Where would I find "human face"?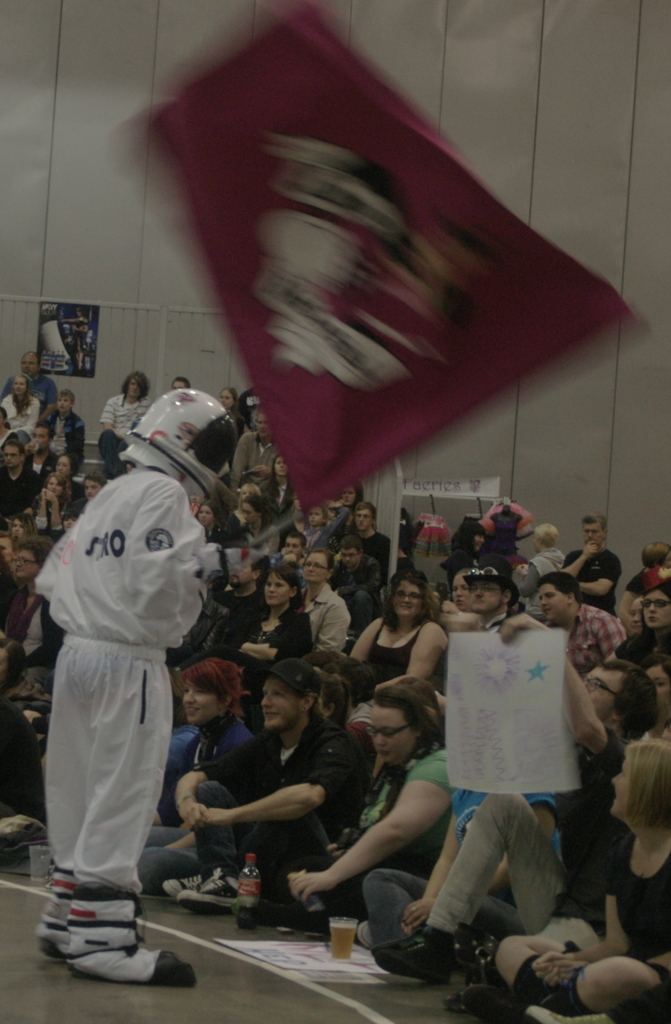
At [left=86, top=480, right=104, bottom=501].
